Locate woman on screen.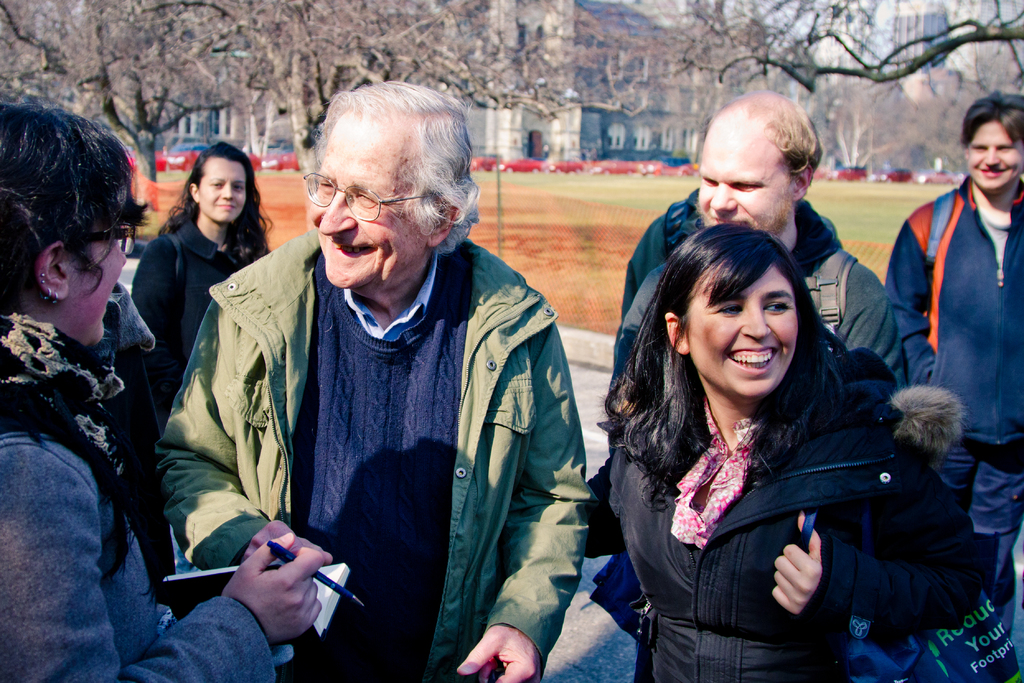
On screen at 0,95,326,682.
